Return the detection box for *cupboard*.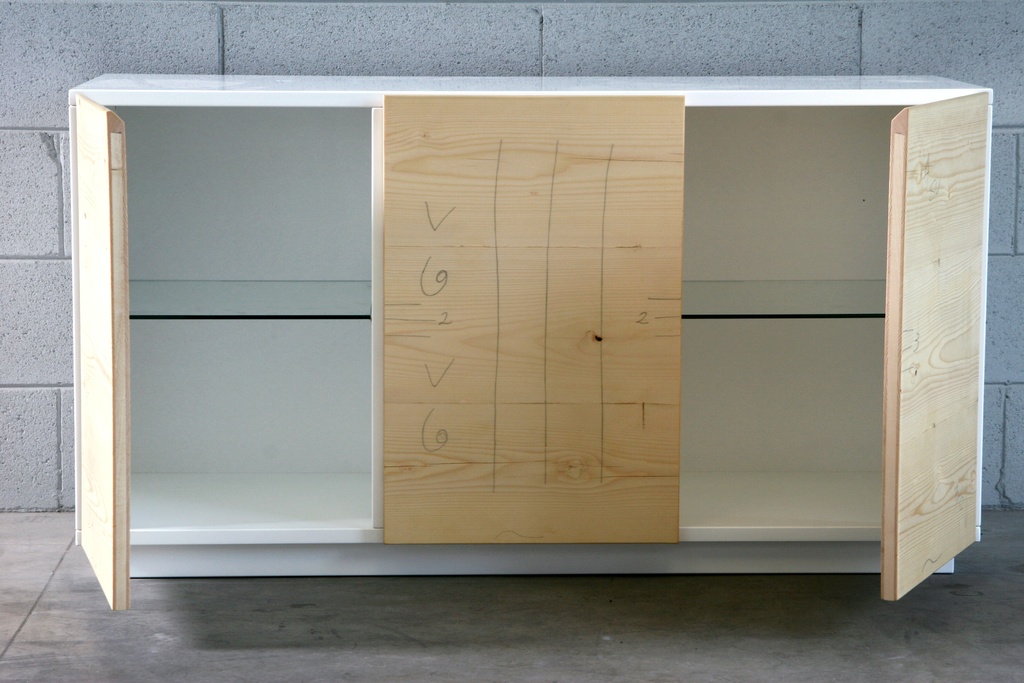
(left=58, top=72, right=980, bottom=614).
